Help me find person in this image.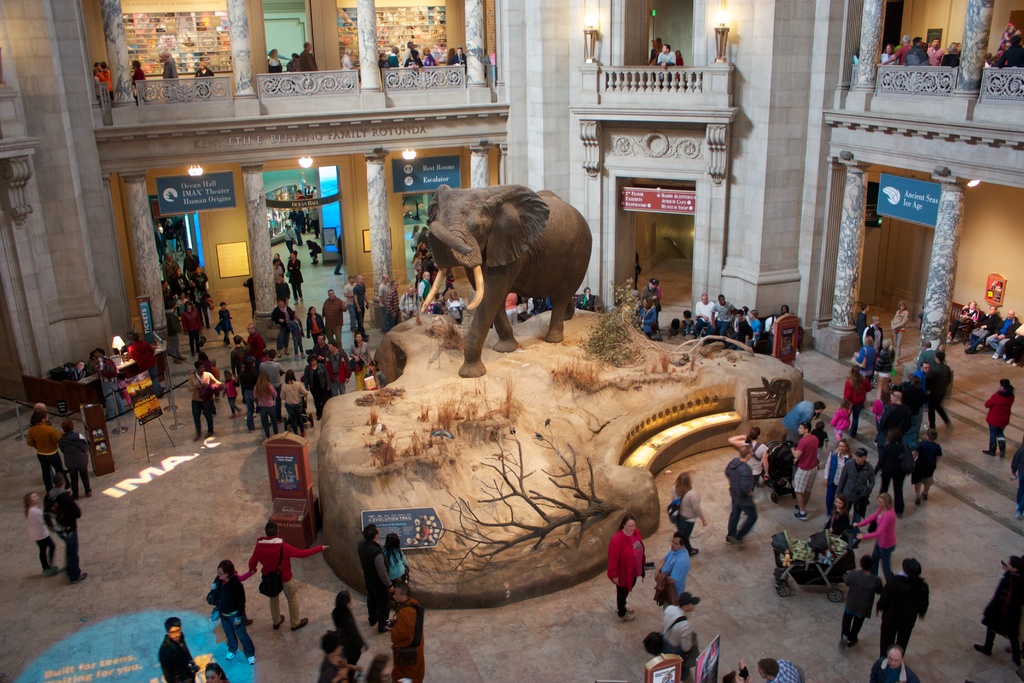
Found it: (844, 368, 873, 436).
